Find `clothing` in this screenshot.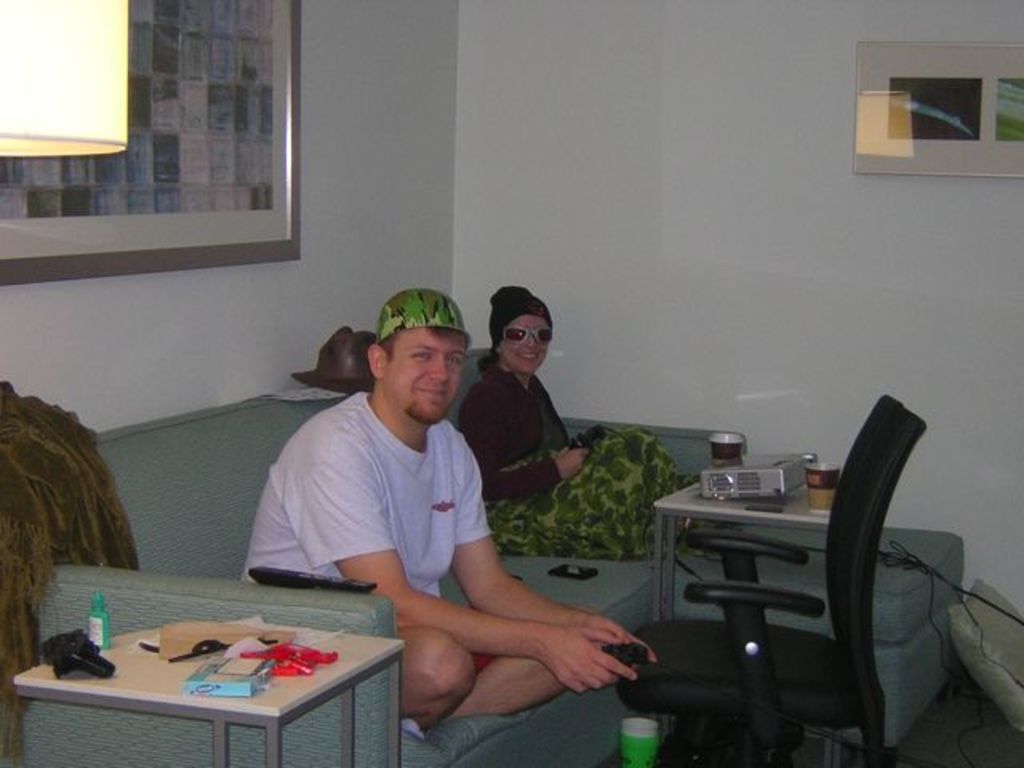
The bounding box for `clothing` is bbox=[240, 397, 499, 600].
